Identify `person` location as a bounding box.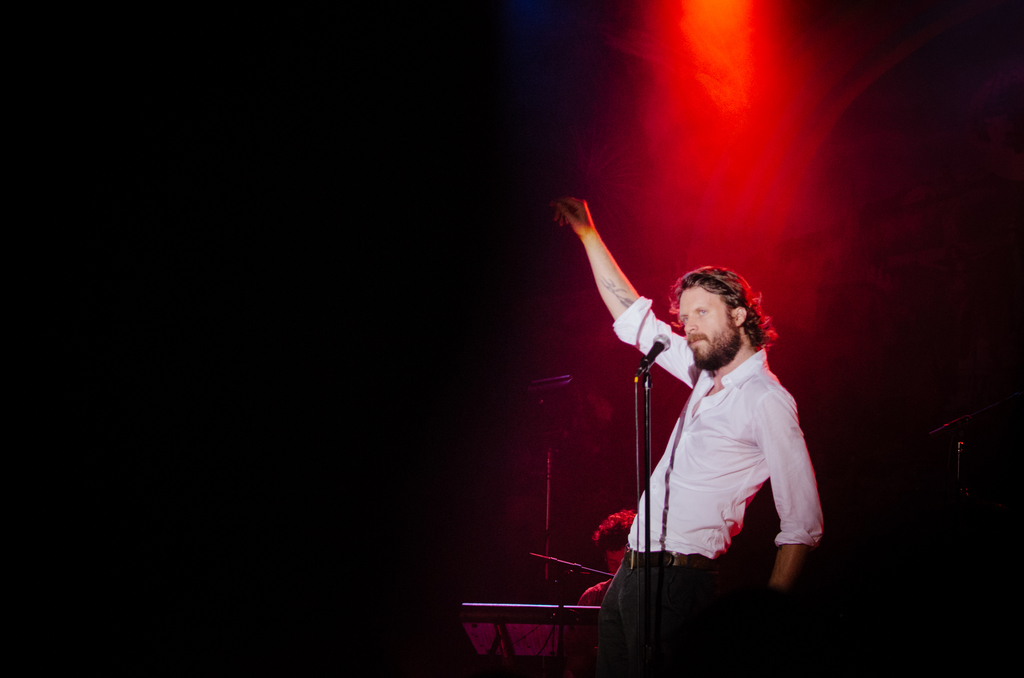
crop(579, 494, 668, 604).
